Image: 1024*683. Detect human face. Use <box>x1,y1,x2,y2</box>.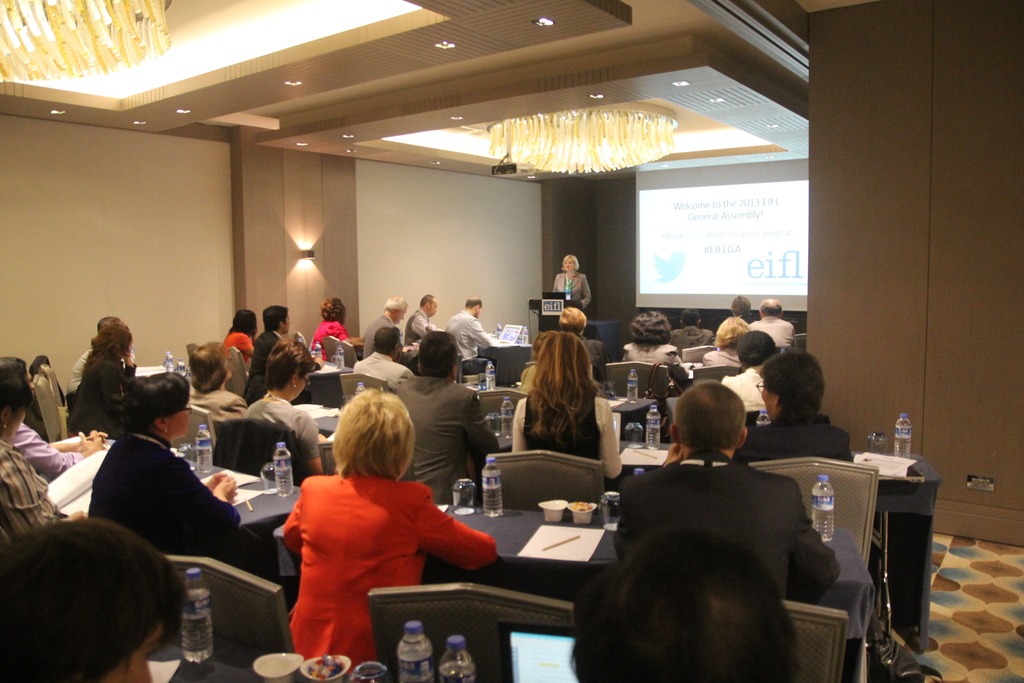
<box>166,404,195,438</box>.
